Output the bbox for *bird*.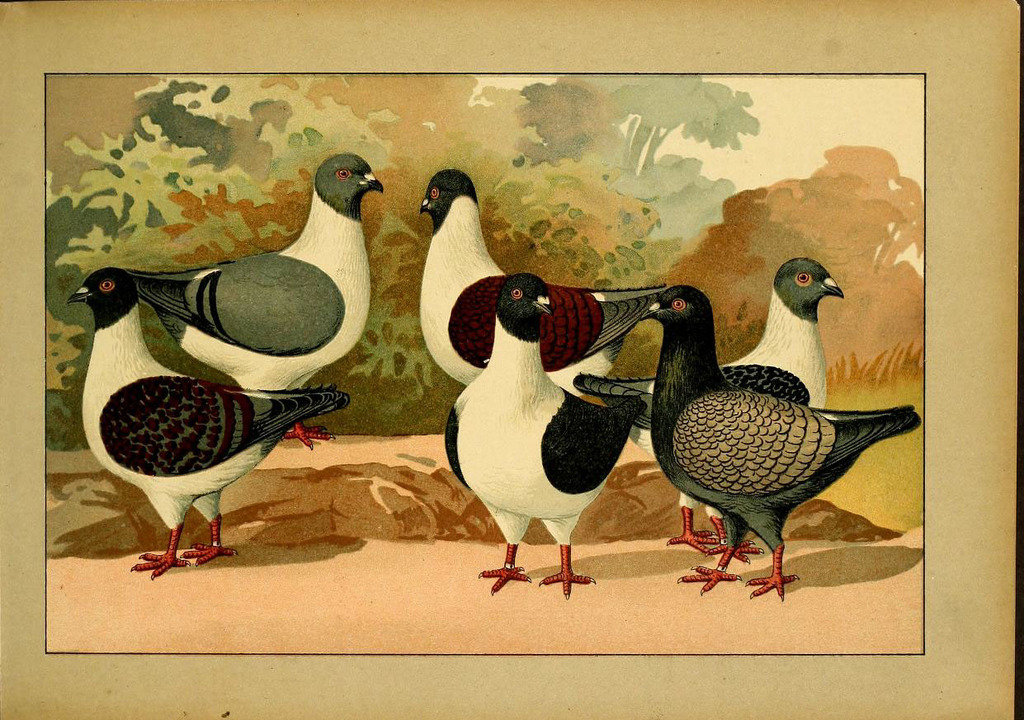
left=413, top=165, right=670, bottom=391.
